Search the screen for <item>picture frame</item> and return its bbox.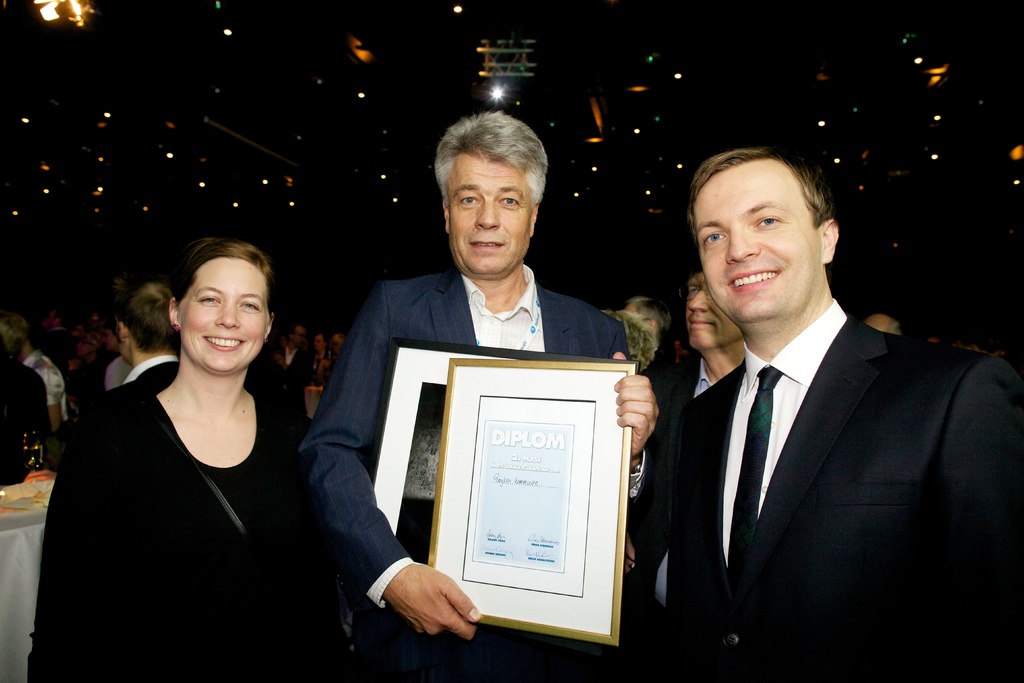
Found: <box>426,354,636,649</box>.
